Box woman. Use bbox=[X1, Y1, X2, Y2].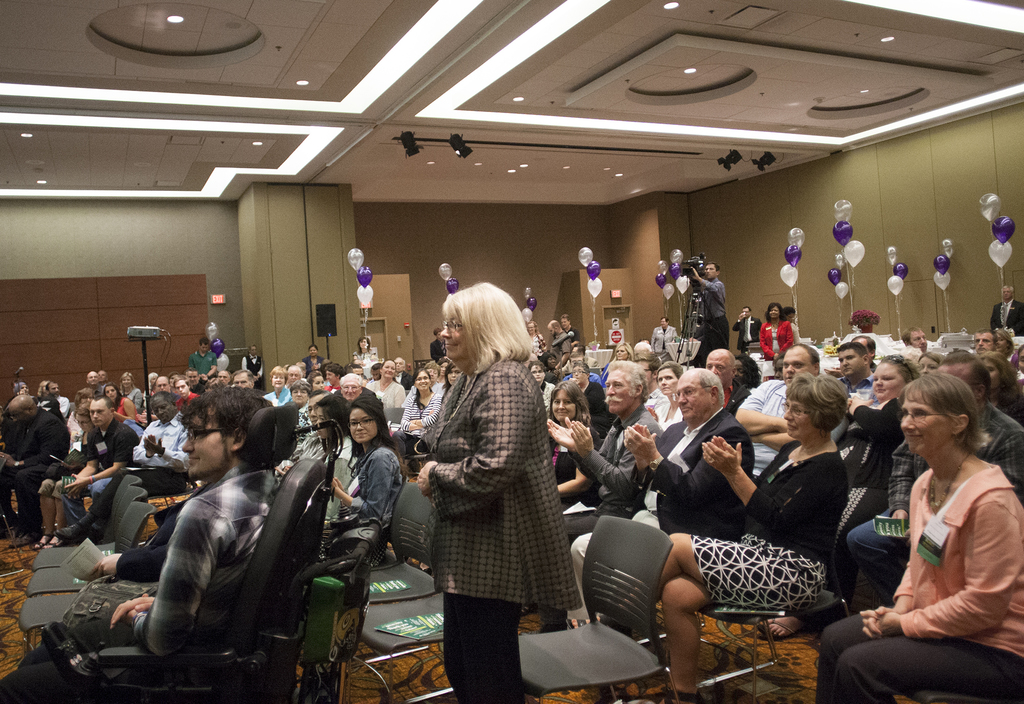
bbox=[442, 364, 465, 396].
